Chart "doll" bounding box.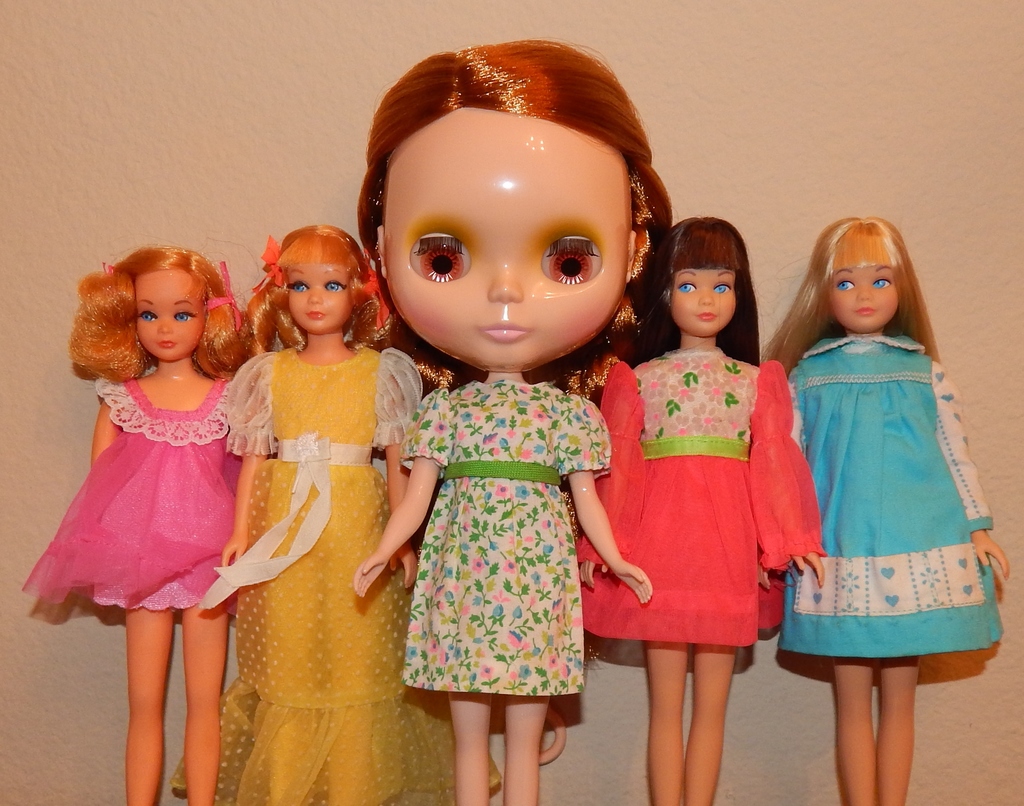
Charted: Rect(355, 38, 672, 805).
